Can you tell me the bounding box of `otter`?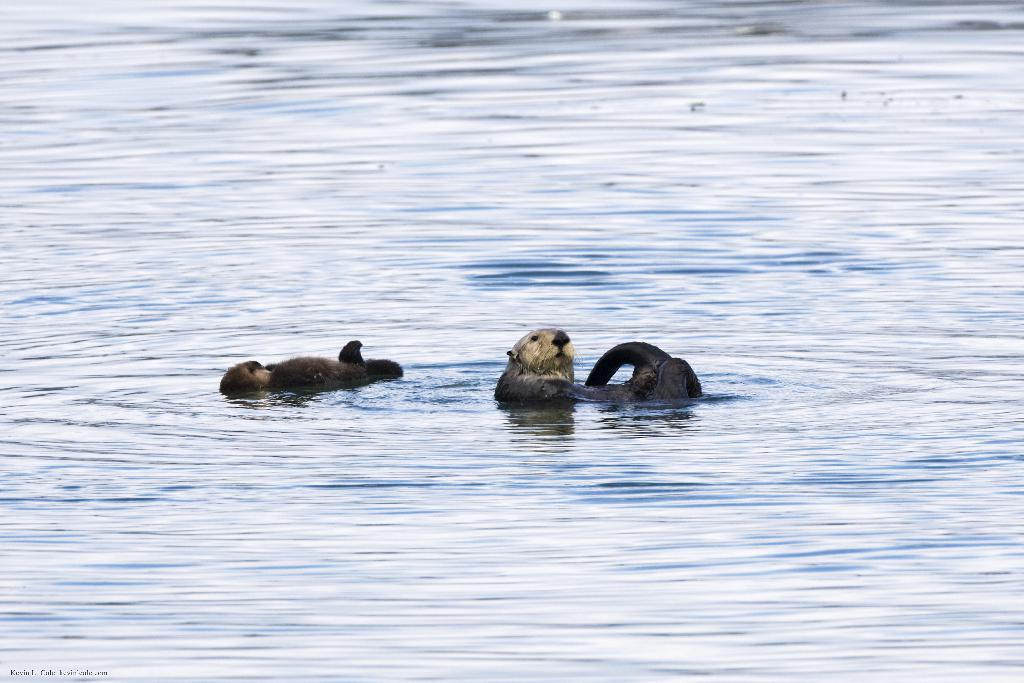
box=[225, 329, 415, 407].
